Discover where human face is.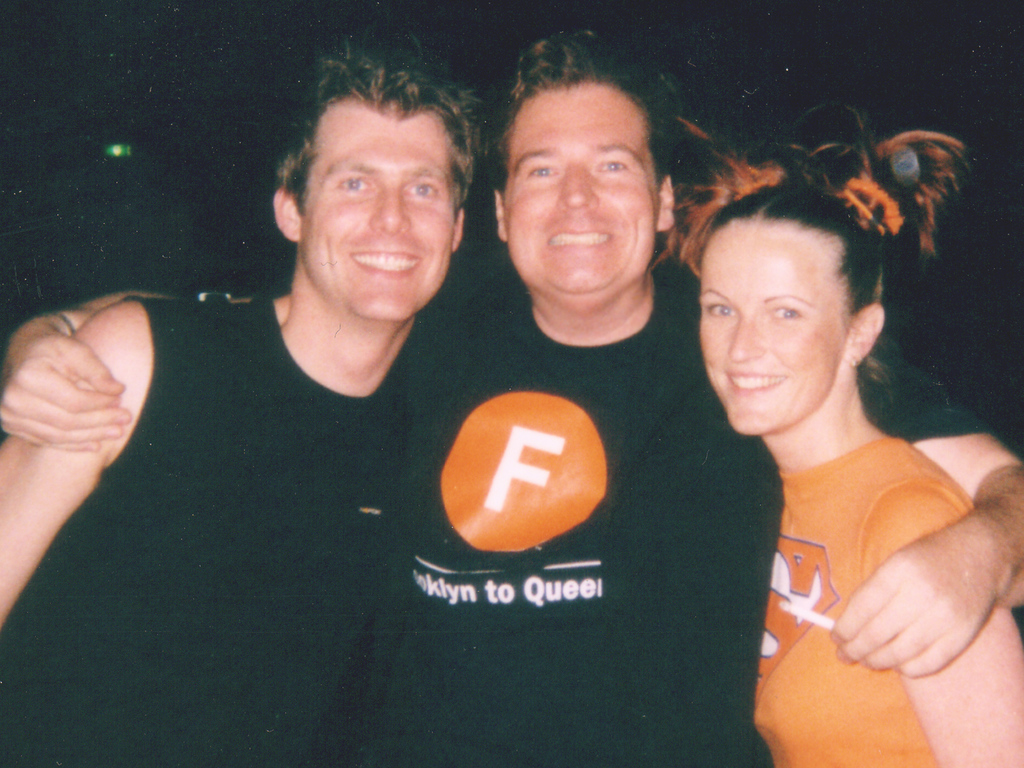
Discovered at crop(298, 100, 457, 324).
